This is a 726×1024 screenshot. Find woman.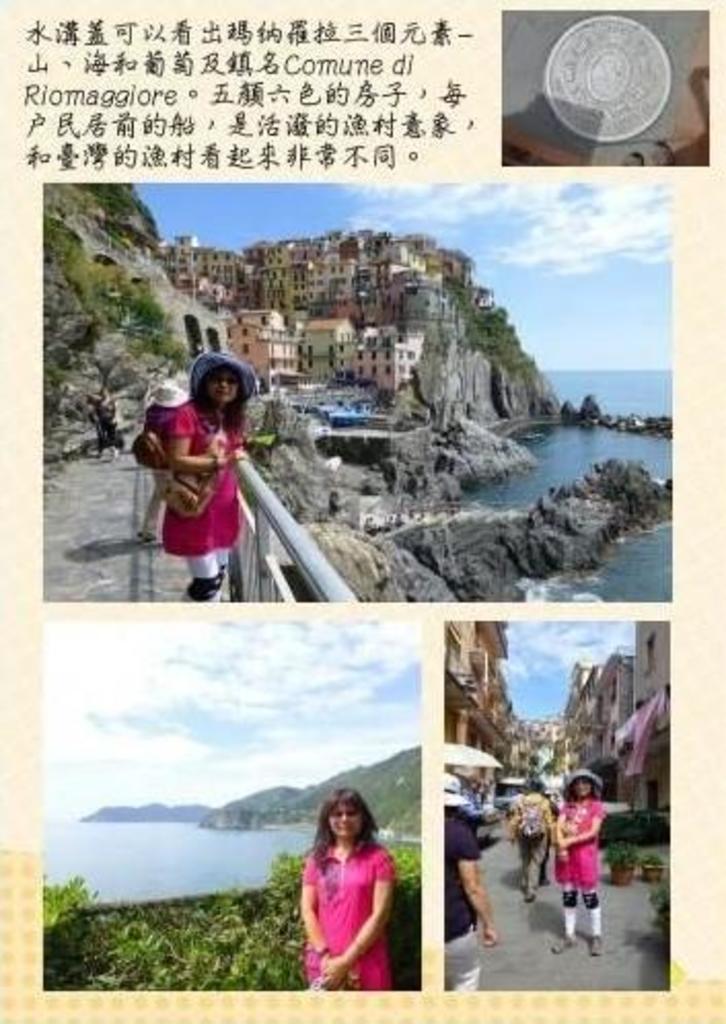
Bounding box: [left=557, top=771, right=607, bottom=962].
